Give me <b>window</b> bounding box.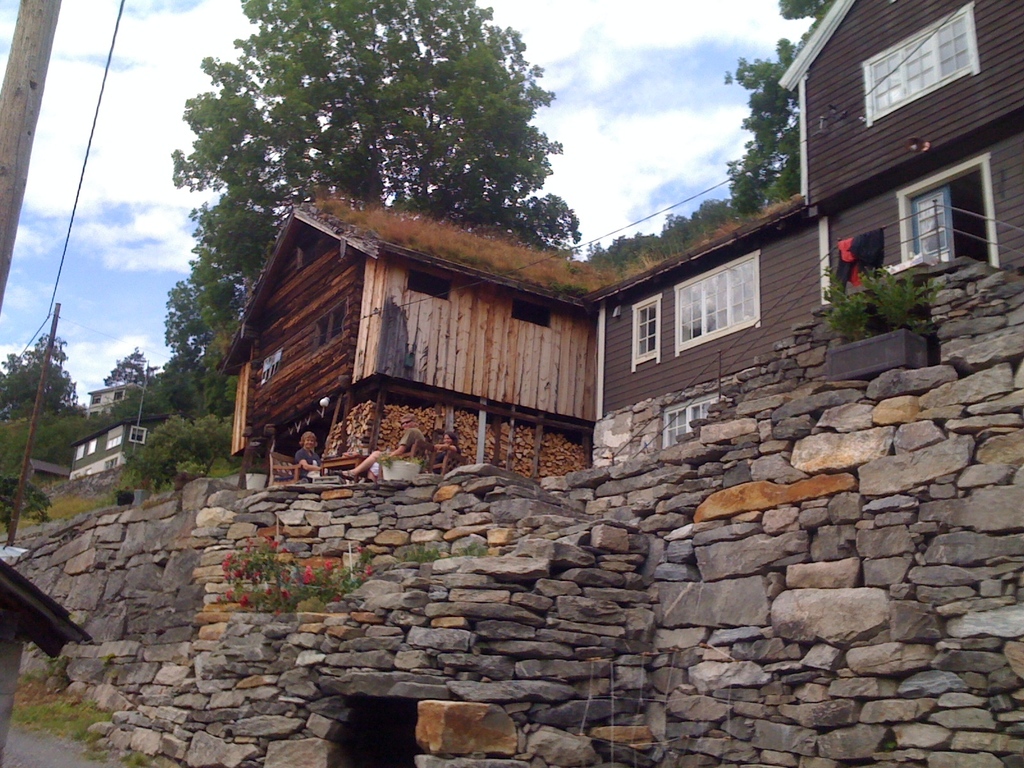
locate(661, 392, 721, 452).
